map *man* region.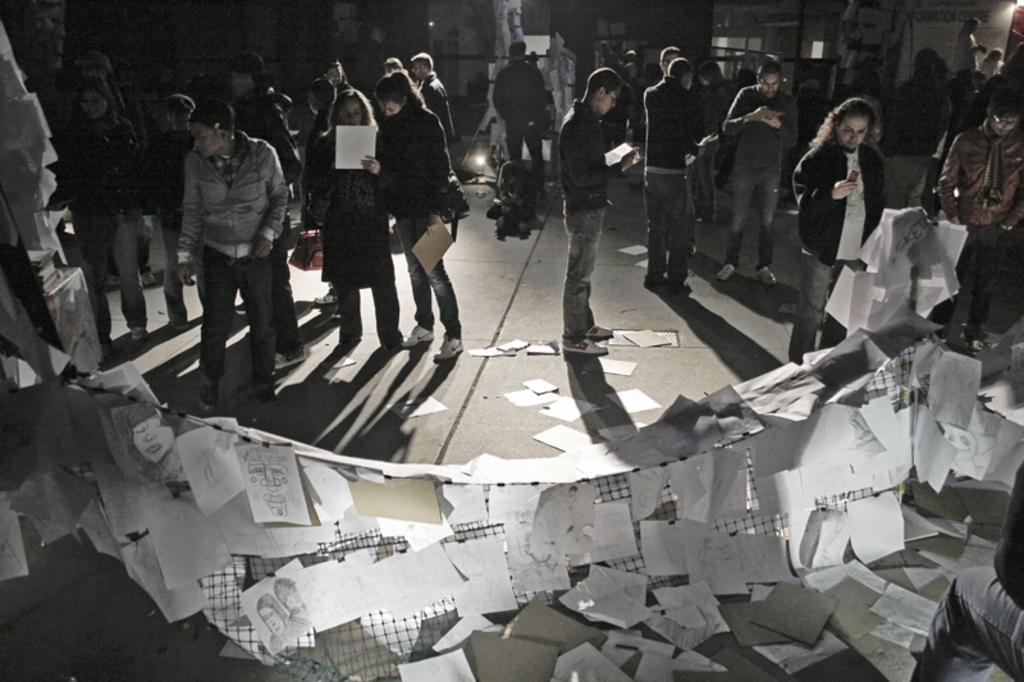
Mapped to {"left": 166, "top": 99, "right": 285, "bottom": 404}.
